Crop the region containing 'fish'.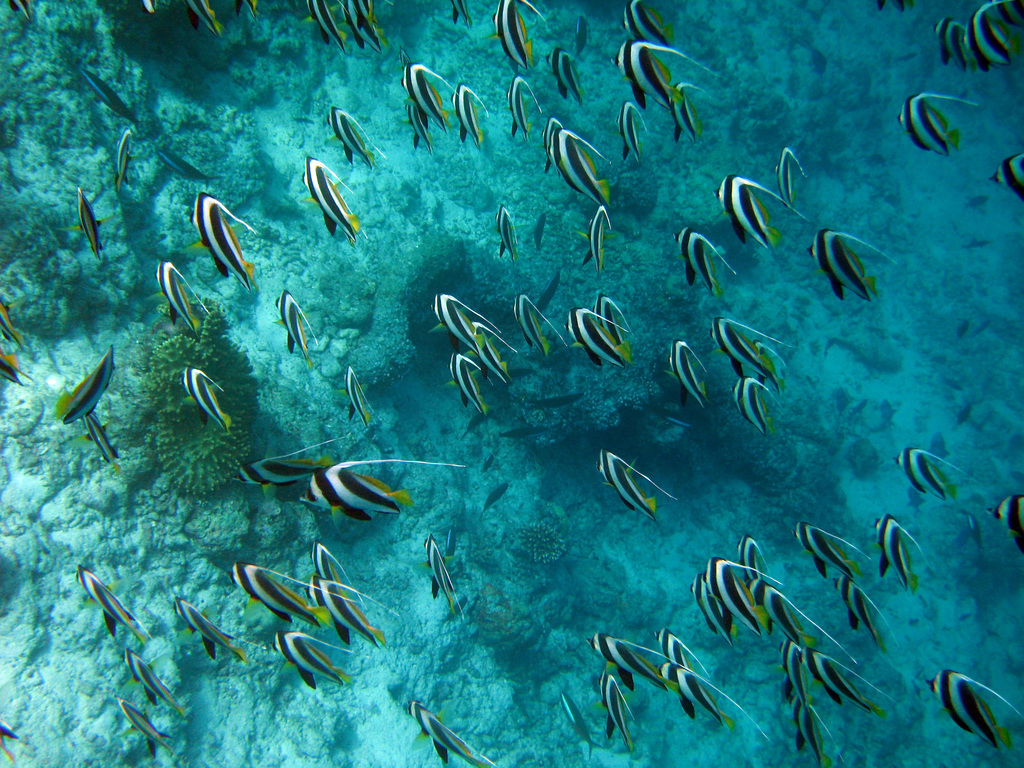
Crop region: (427,289,499,355).
